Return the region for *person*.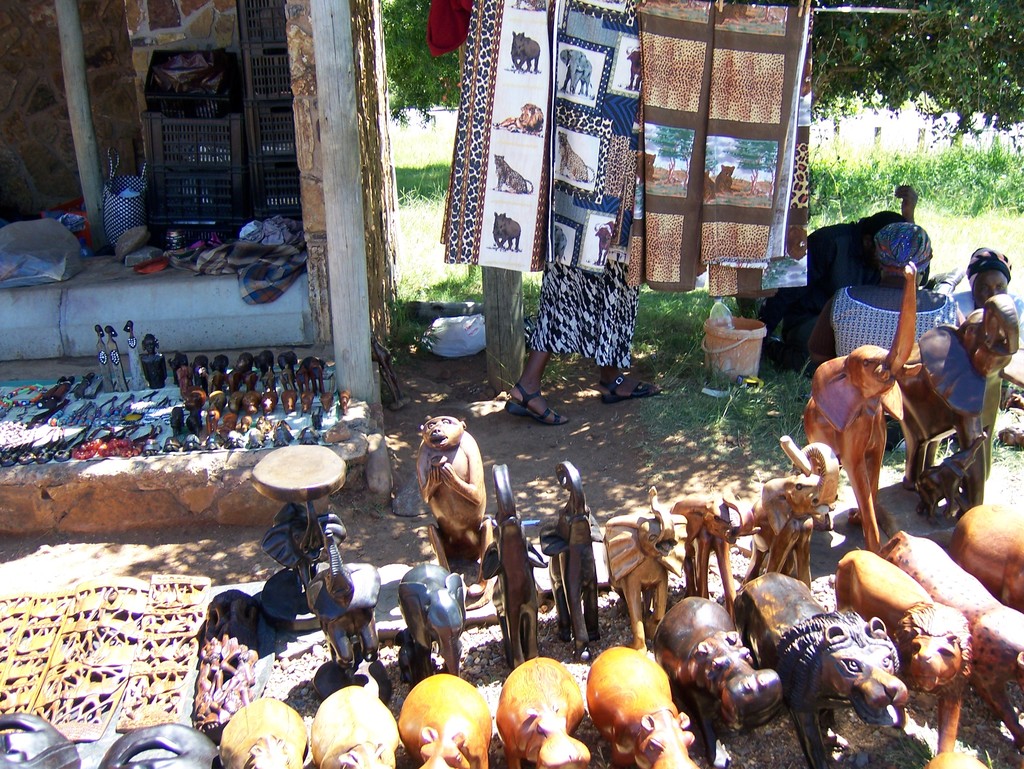
803, 221, 967, 416.
